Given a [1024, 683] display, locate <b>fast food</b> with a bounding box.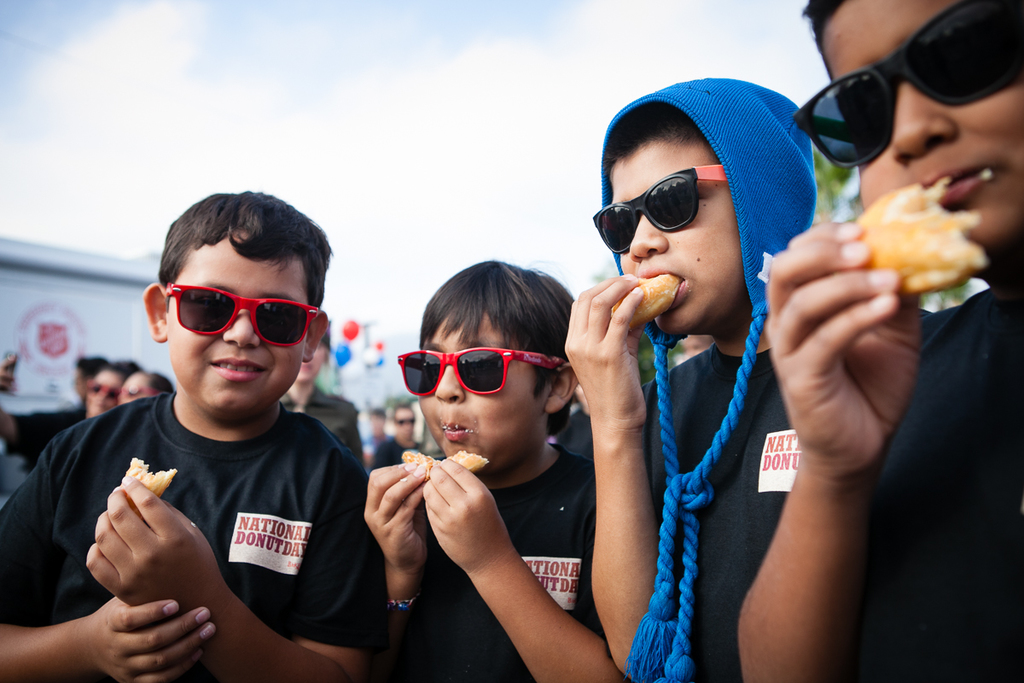
Located: l=128, t=457, r=177, b=496.
